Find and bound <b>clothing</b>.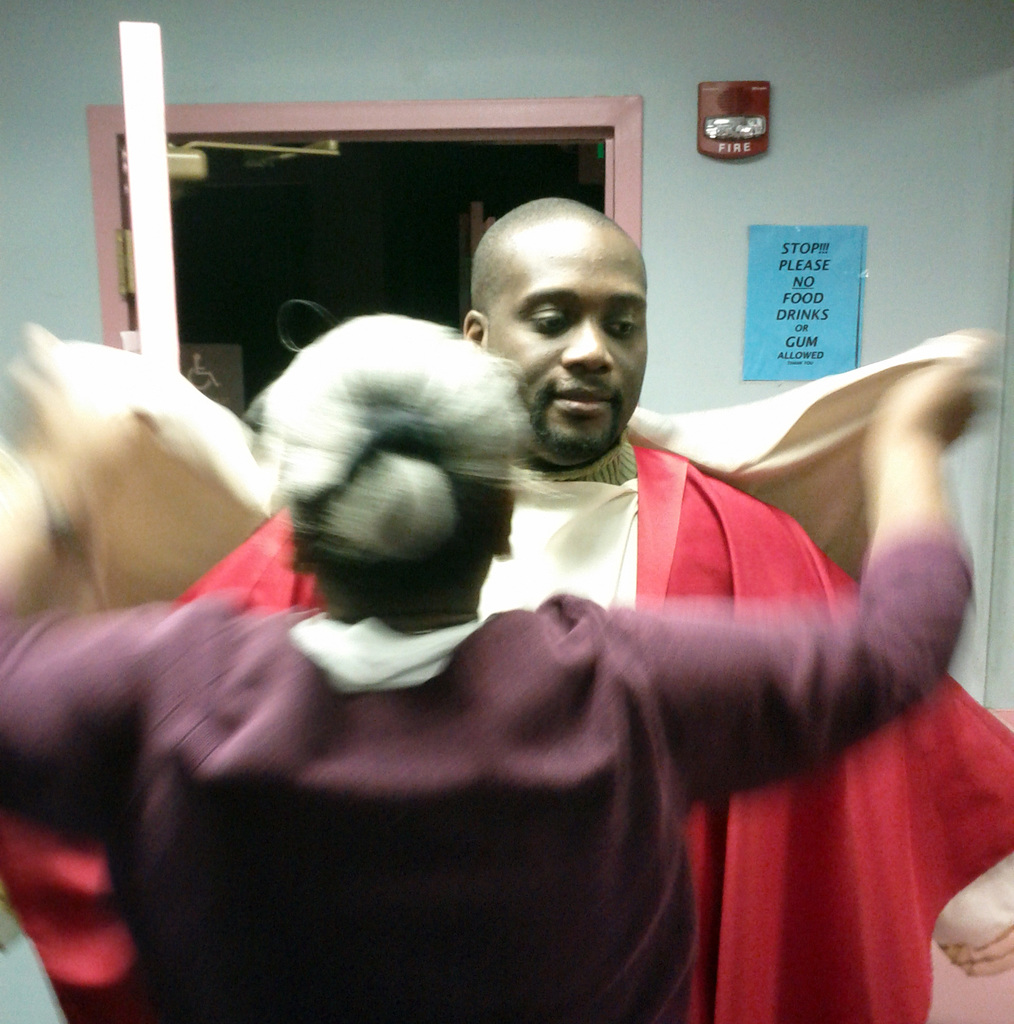
Bound: <box>0,442,1013,1023</box>.
